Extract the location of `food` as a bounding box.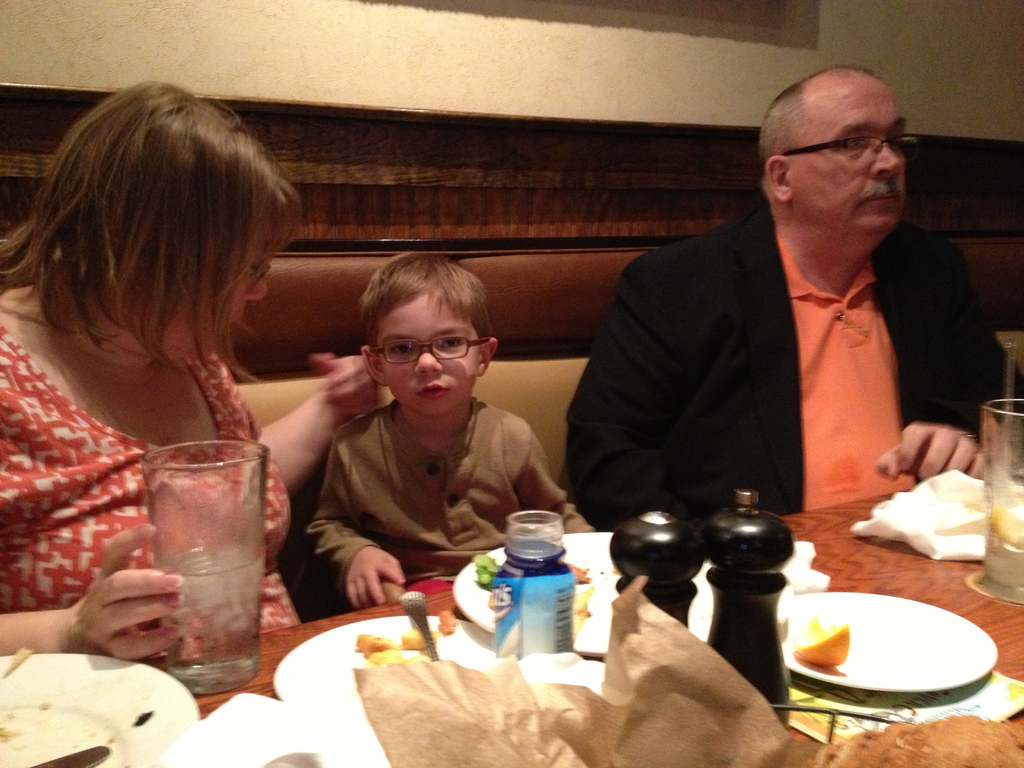
region(401, 625, 437, 651).
